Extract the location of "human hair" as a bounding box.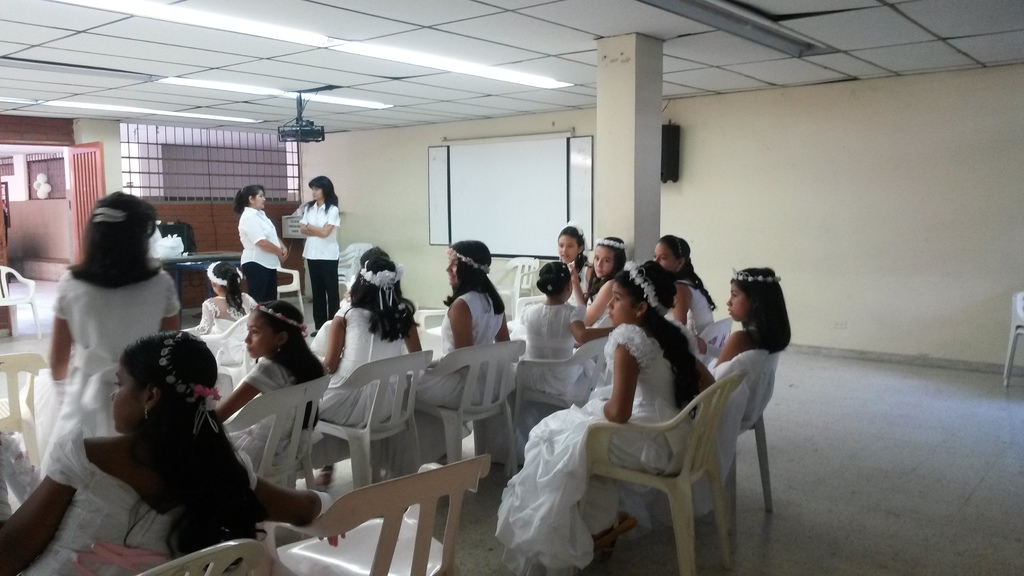
{"left": 579, "top": 232, "right": 624, "bottom": 305}.
